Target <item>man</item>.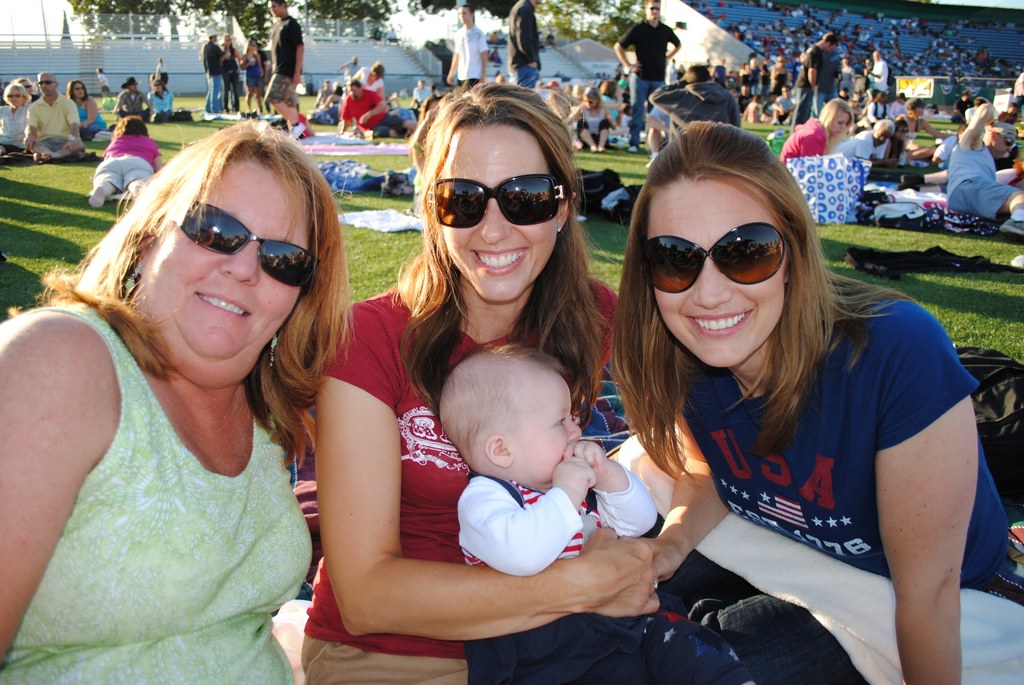
Target region: {"x1": 338, "y1": 81, "x2": 419, "y2": 138}.
